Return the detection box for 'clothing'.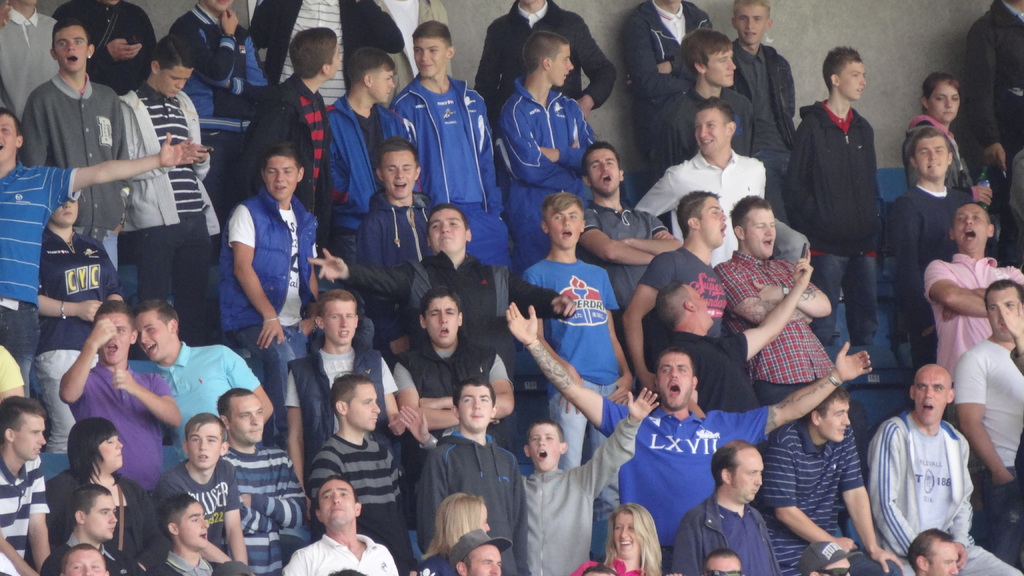
{"left": 387, "top": 73, "right": 497, "bottom": 216}.
